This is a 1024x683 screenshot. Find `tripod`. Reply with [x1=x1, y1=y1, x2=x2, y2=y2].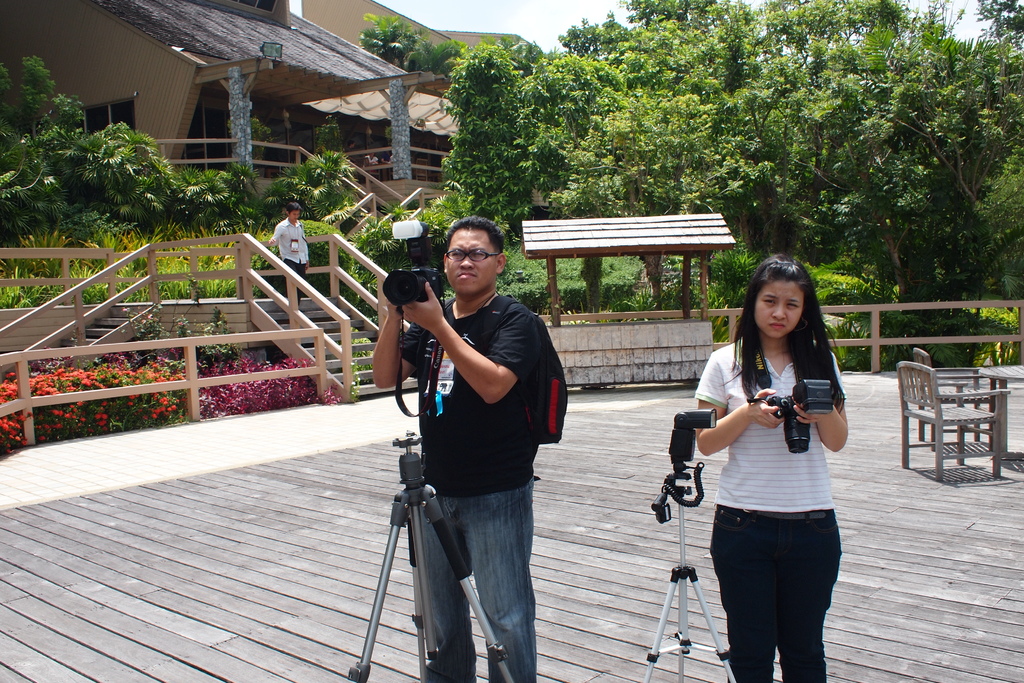
[x1=351, y1=427, x2=516, y2=682].
